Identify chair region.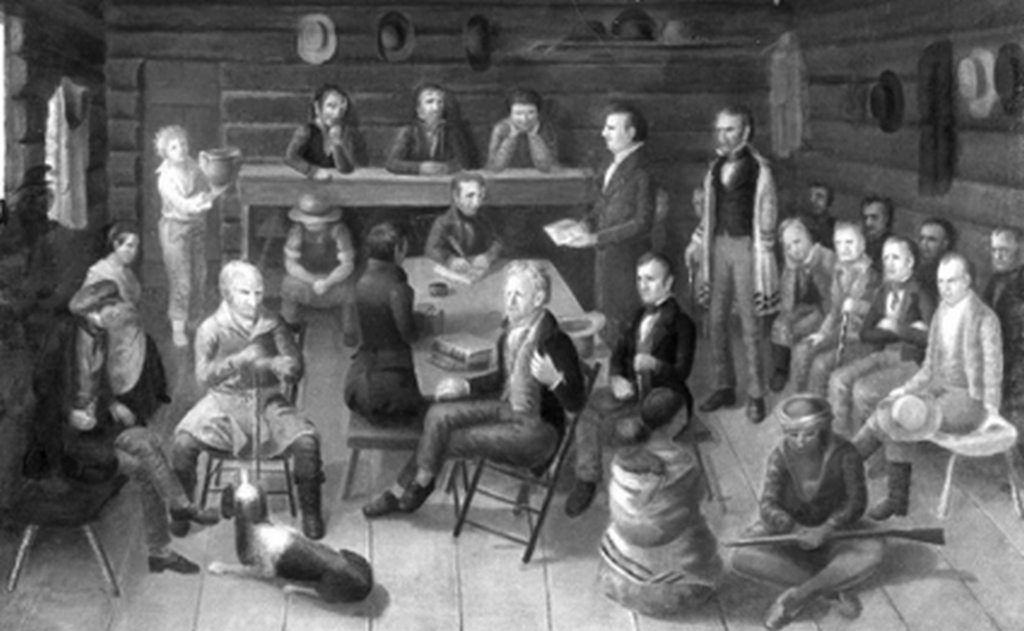
Region: x1=441 y1=359 x2=605 y2=555.
